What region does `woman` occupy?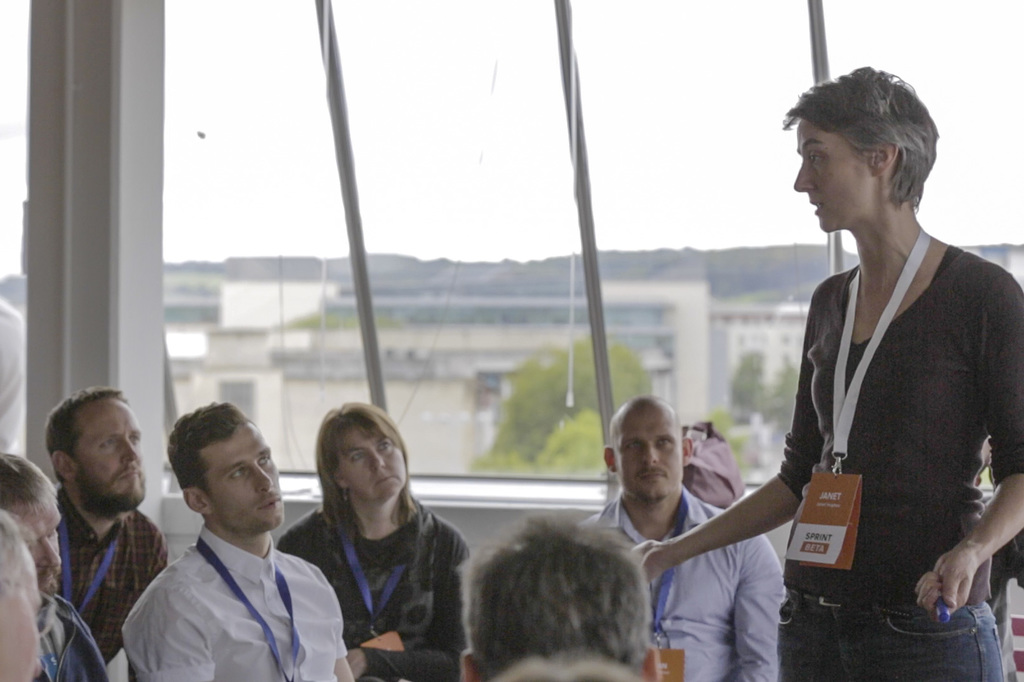
[280,413,480,676].
